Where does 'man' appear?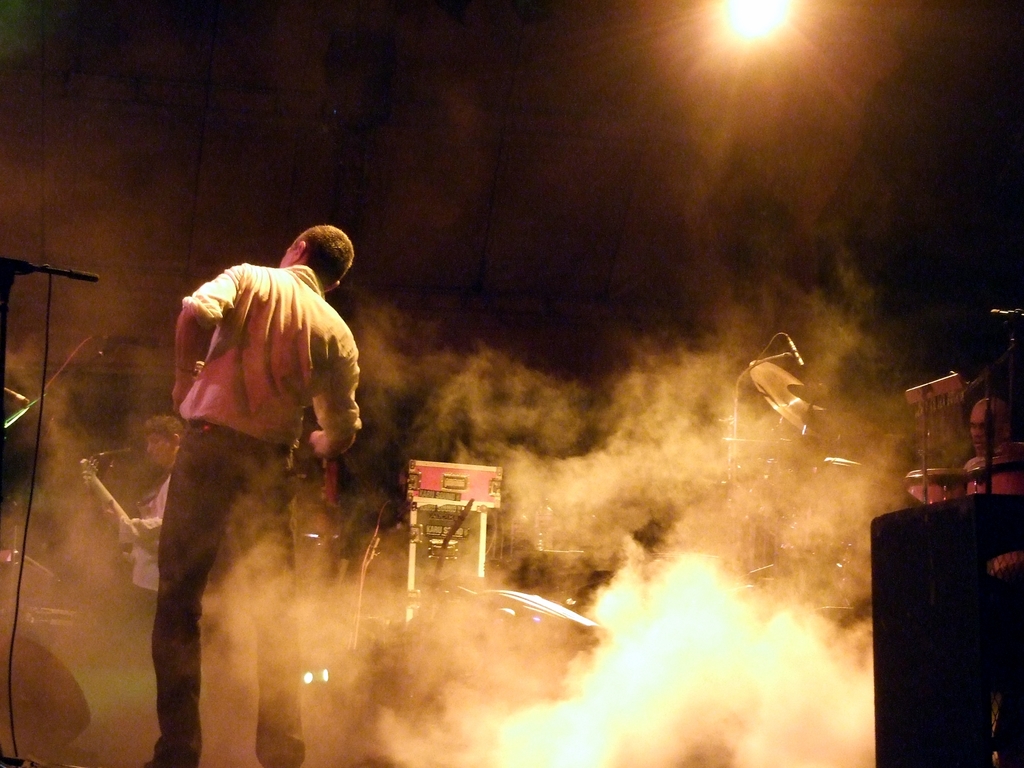
Appears at {"left": 99, "top": 419, "right": 186, "bottom": 668}.
